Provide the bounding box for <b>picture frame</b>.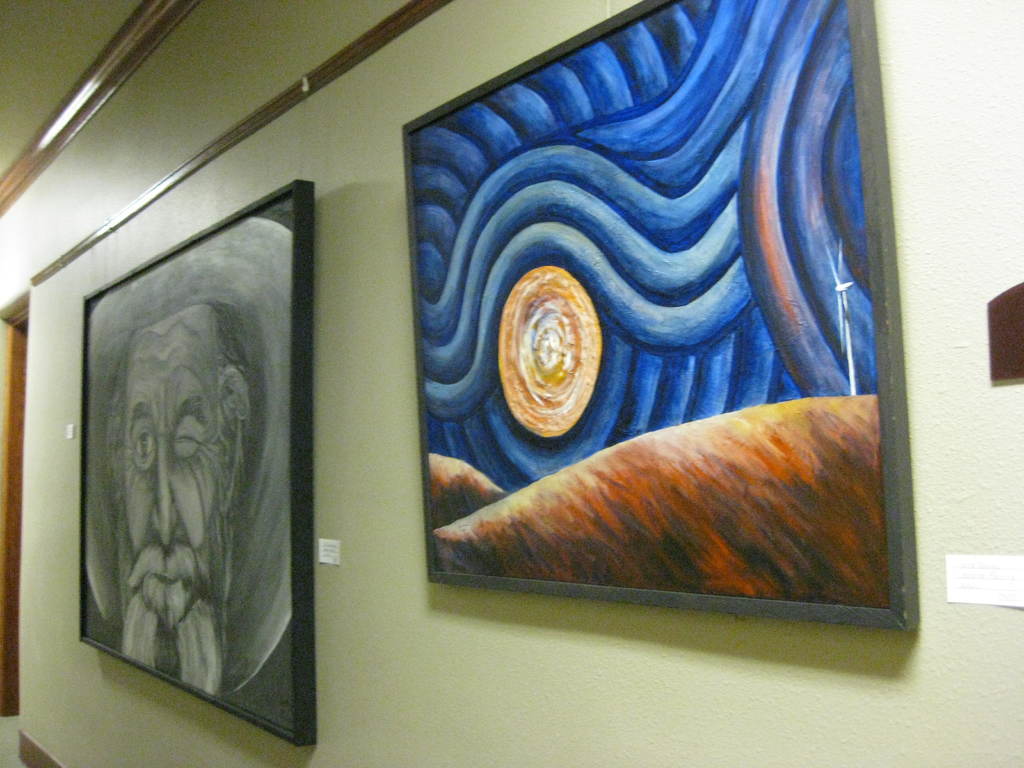
x1=79, y1=179, x2=322, y2=748.
